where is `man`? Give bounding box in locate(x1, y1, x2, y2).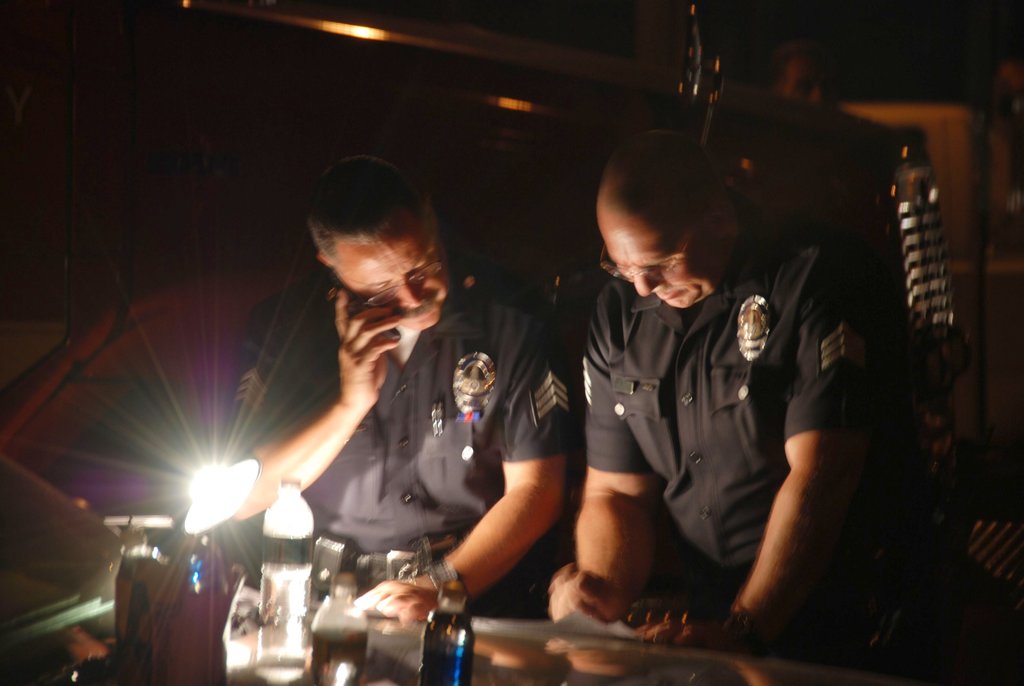
locate(550, 133, 920, 676).
